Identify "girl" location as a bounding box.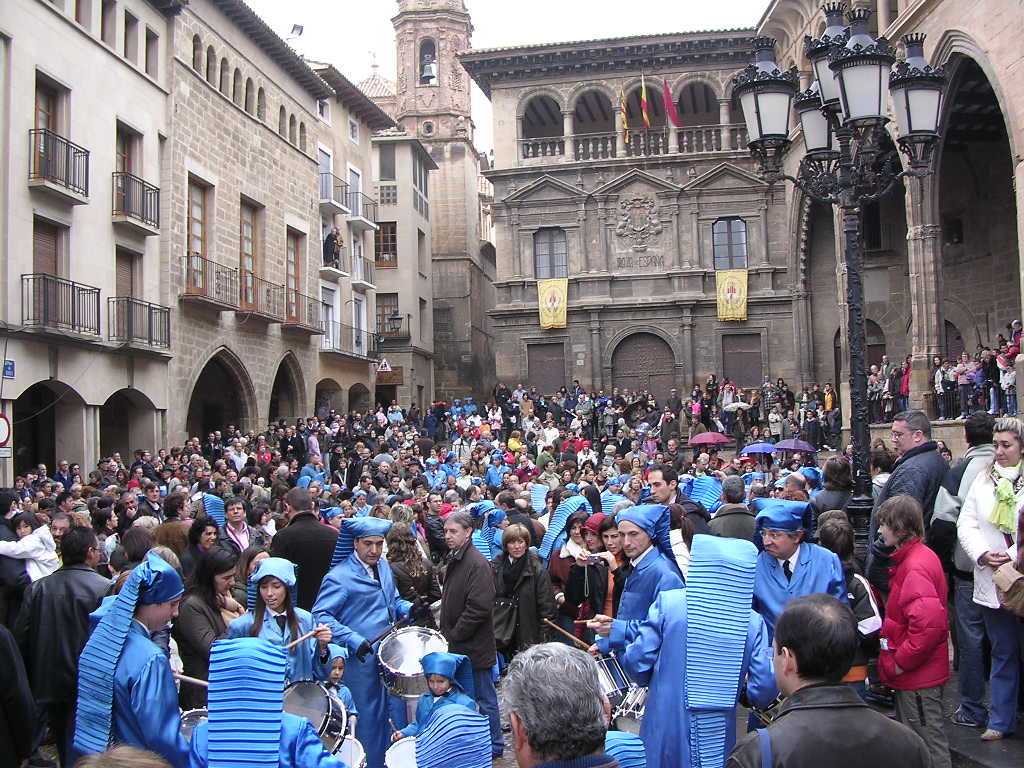
173/548/245/710.
